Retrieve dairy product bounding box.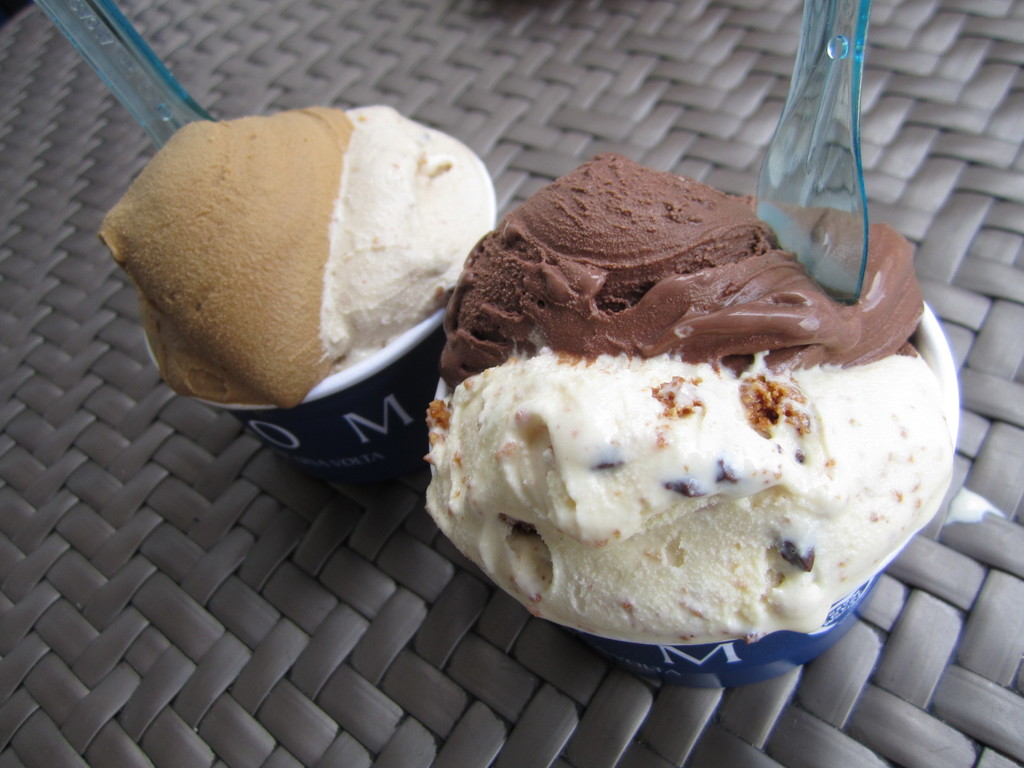
Bounding box: detection(80, 101, 490, 417).
